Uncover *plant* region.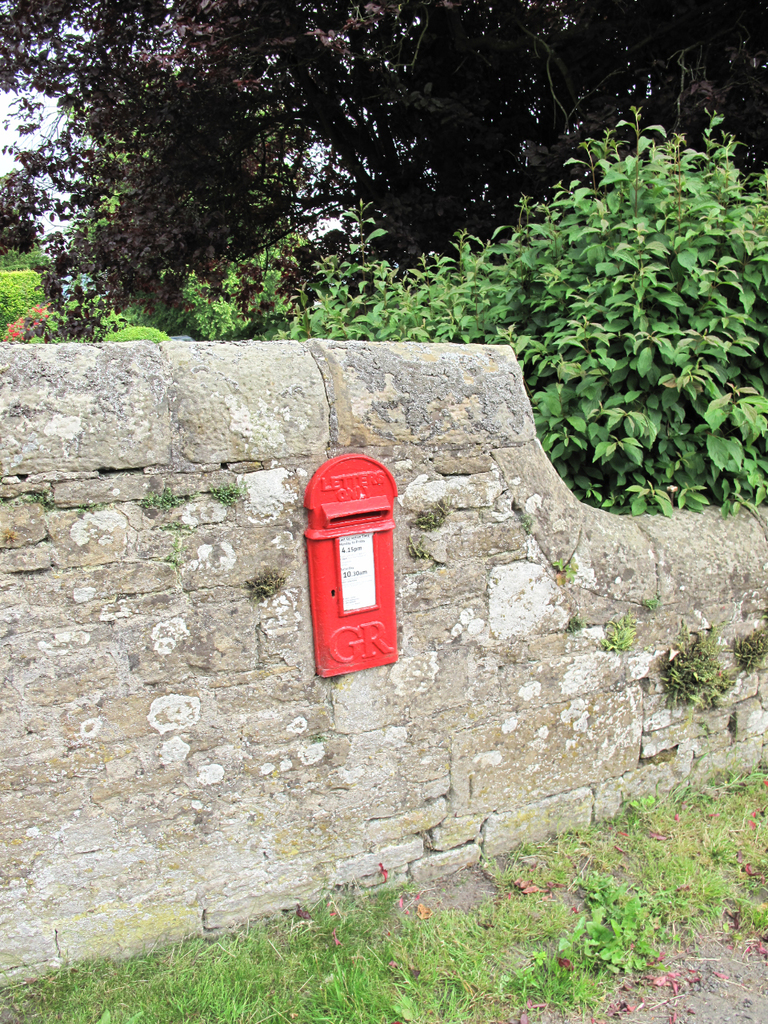
Uncovered: (x1=641, y1=592, x2=660, y2=614).
